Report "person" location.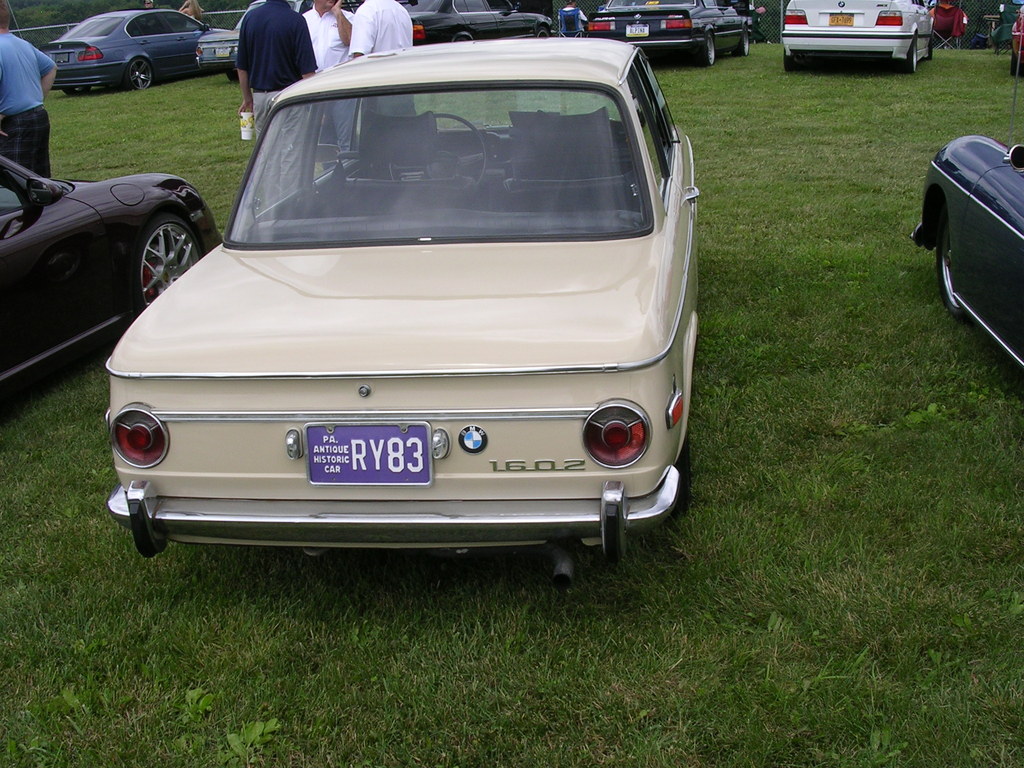
Report: 175/0/211/76.
